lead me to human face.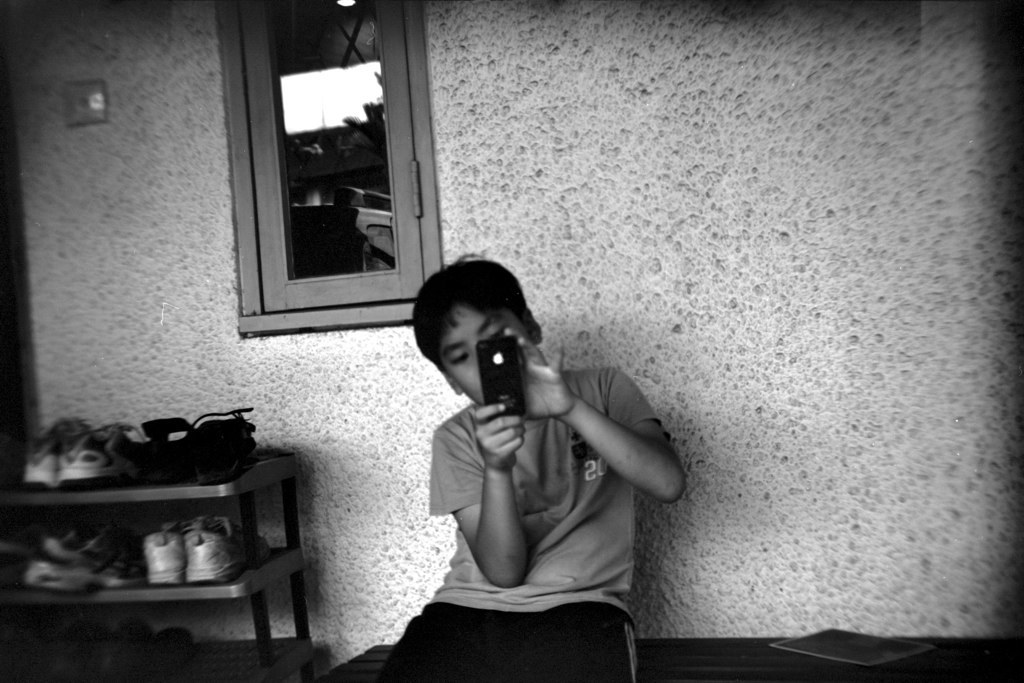
Lead to 441/305/528/403.
